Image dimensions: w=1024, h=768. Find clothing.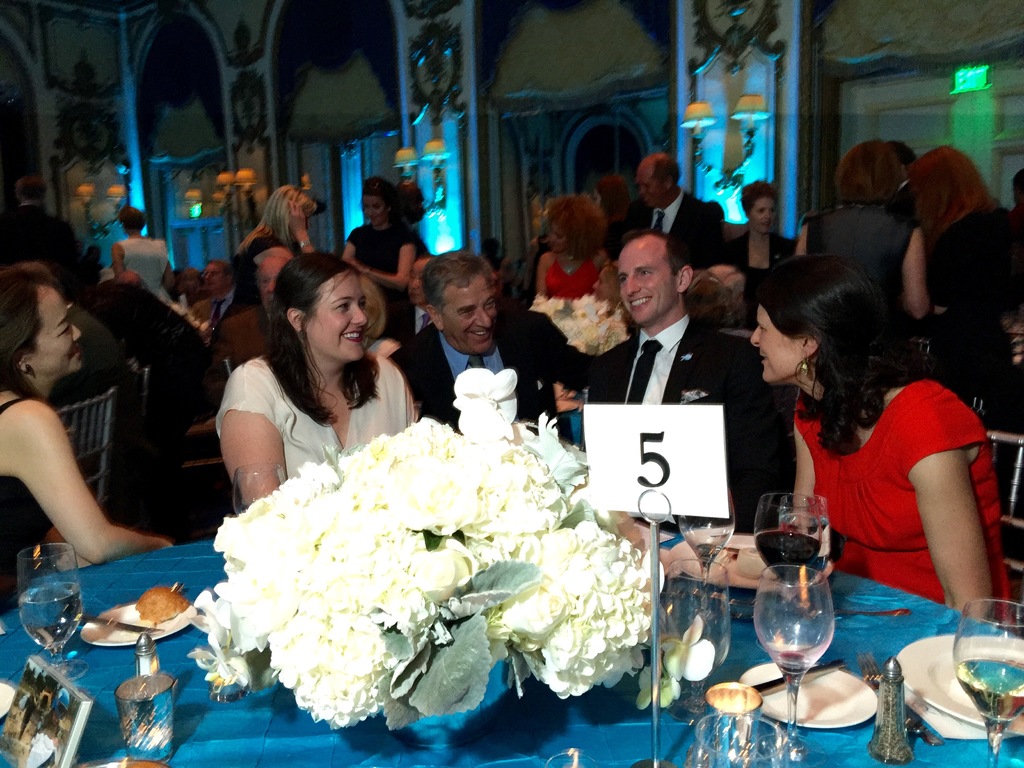
bbox=(543, 250, 600, 298).
